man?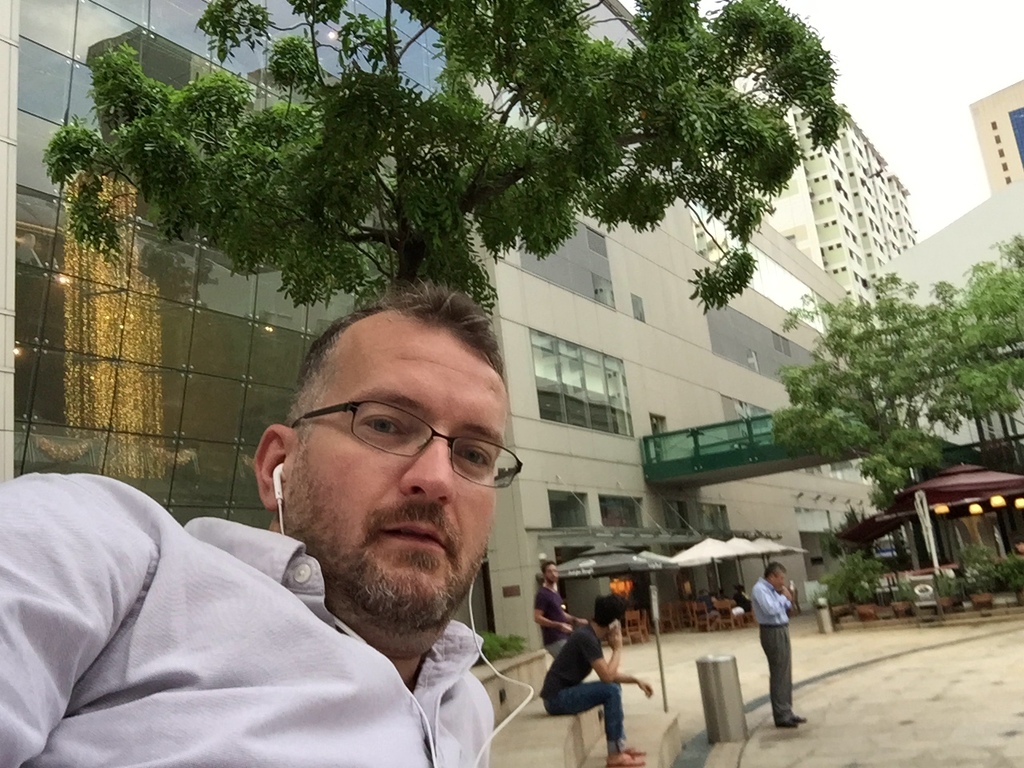
541,586,650,767
